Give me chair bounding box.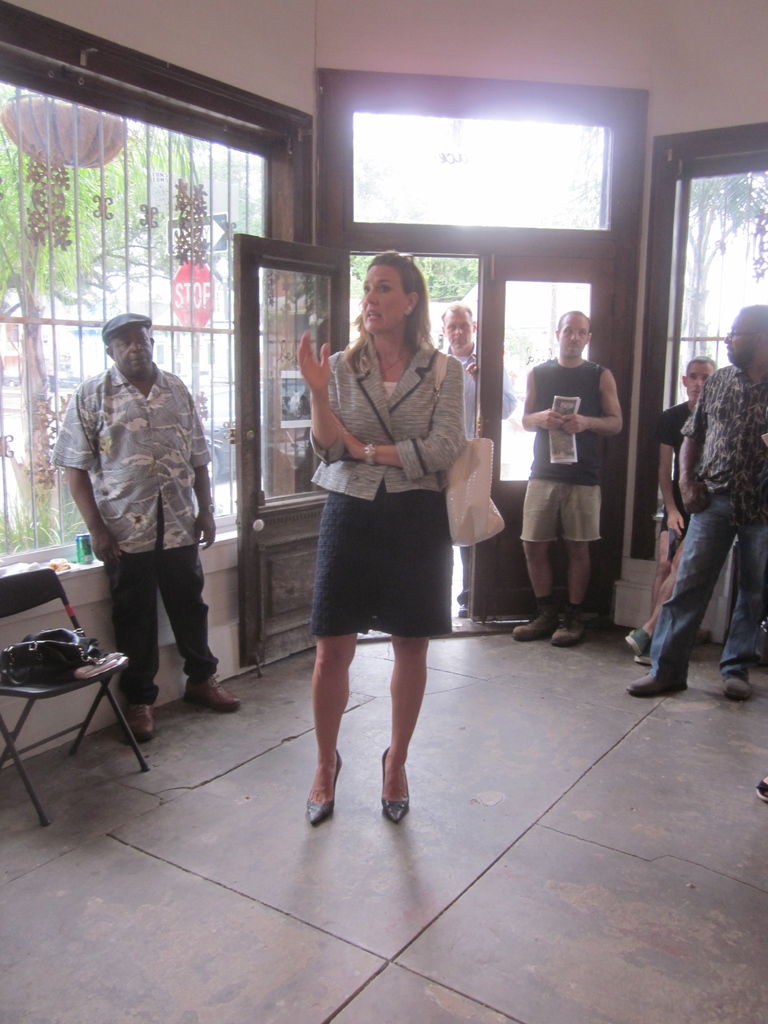
l=9, t=577, r=147, b=810.
